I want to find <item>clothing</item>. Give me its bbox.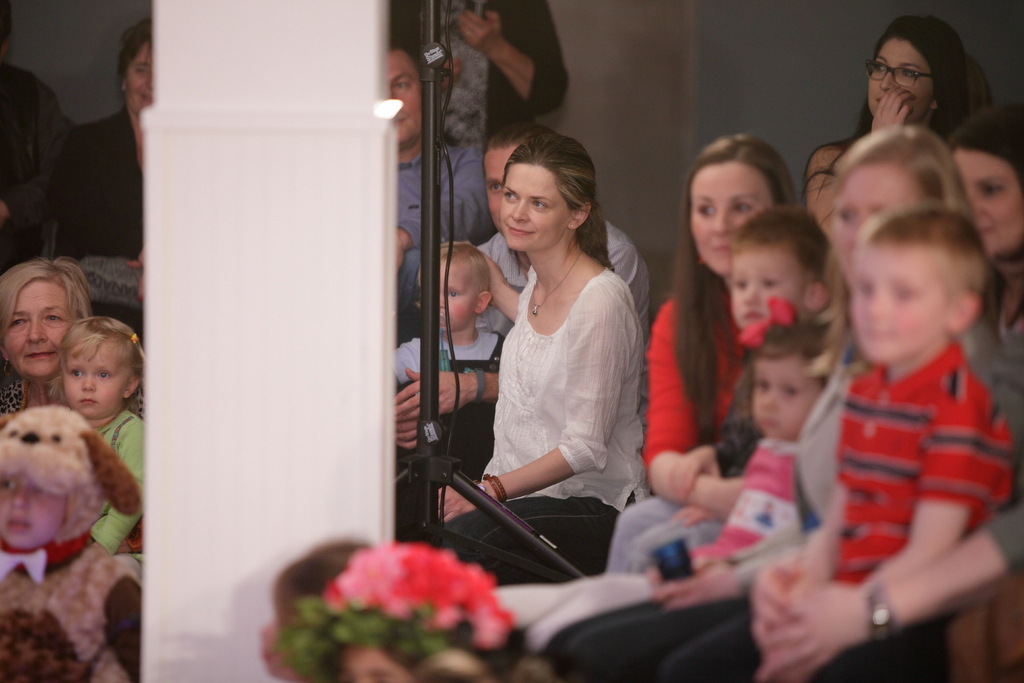
box=[985, 327, 1023, 568].
